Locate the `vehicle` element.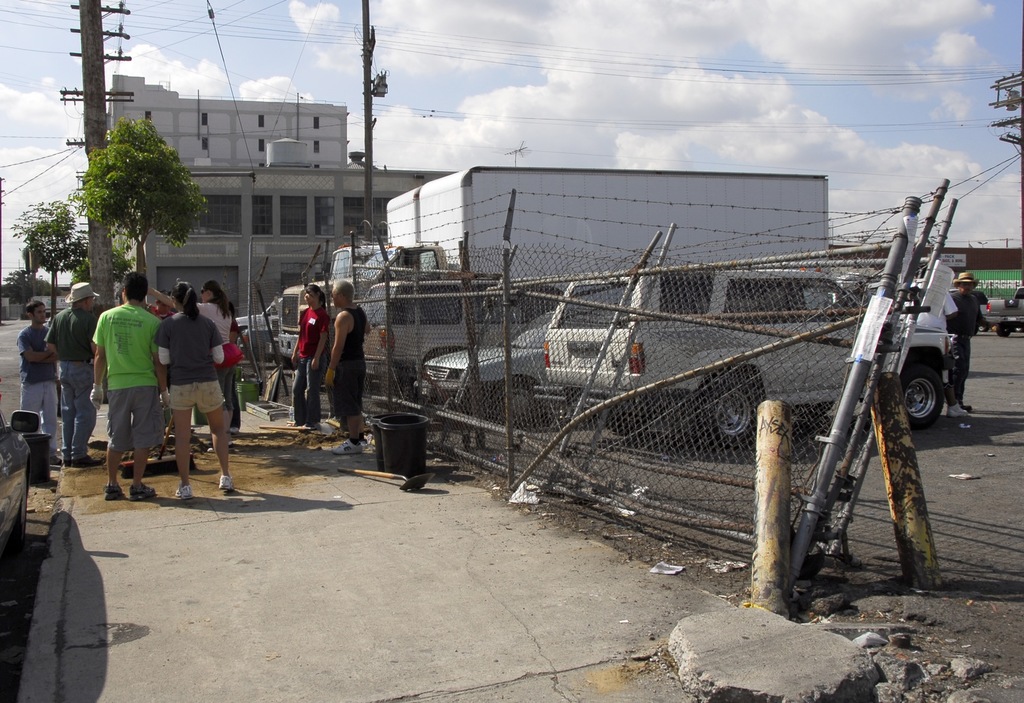
Element bbox: 0/407/42/559.
